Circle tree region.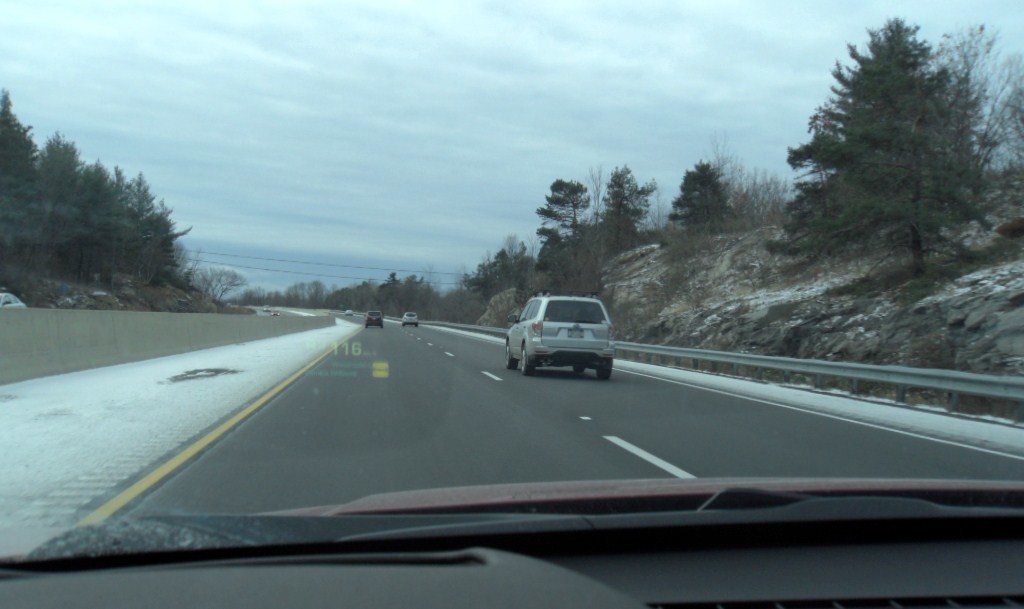
Region: 198,266,241,302.
